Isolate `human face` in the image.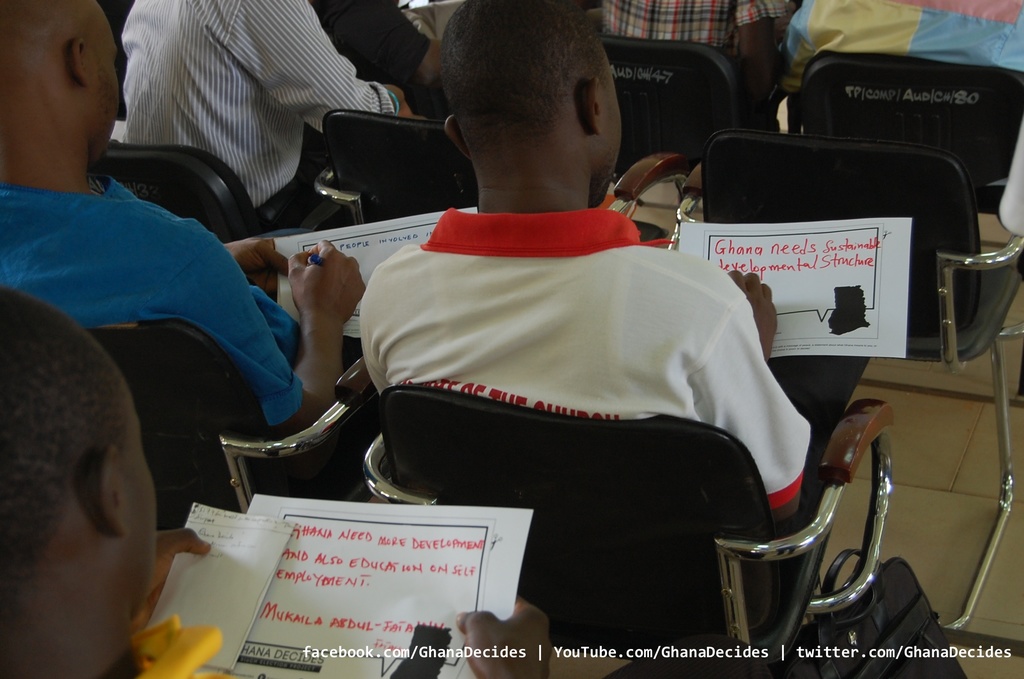
Isolated region: 115, 406, 157, 601.
